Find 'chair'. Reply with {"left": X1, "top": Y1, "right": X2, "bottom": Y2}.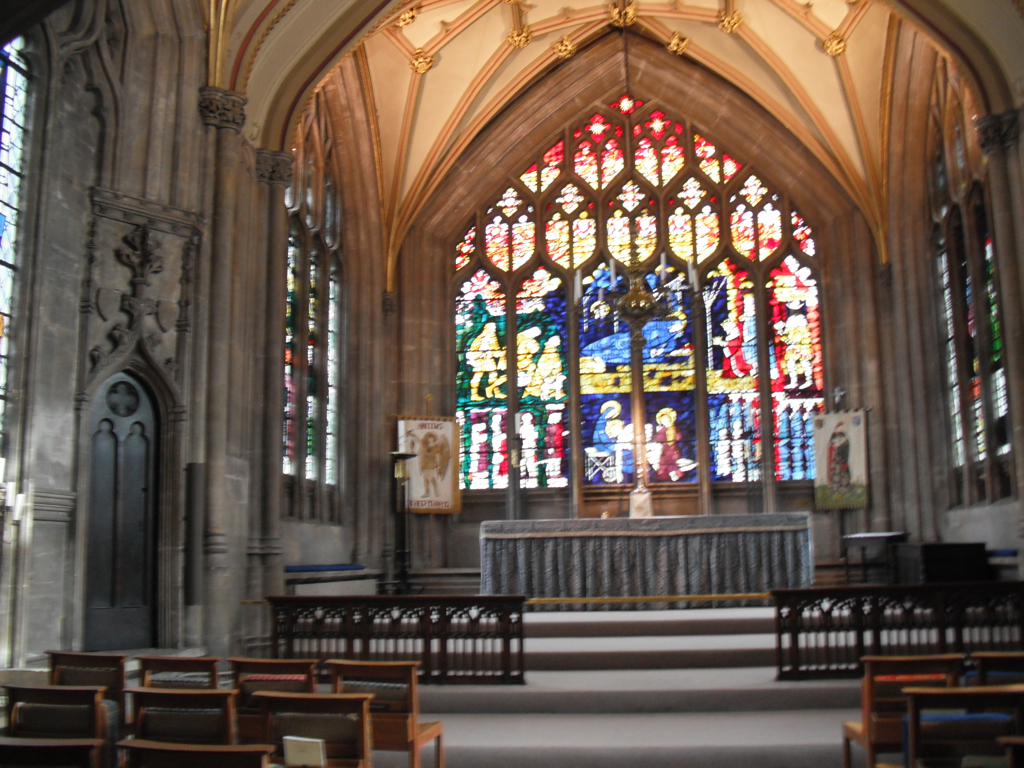
{"left": 41, "top": 645, "right": 138, "bottom": 767}.
